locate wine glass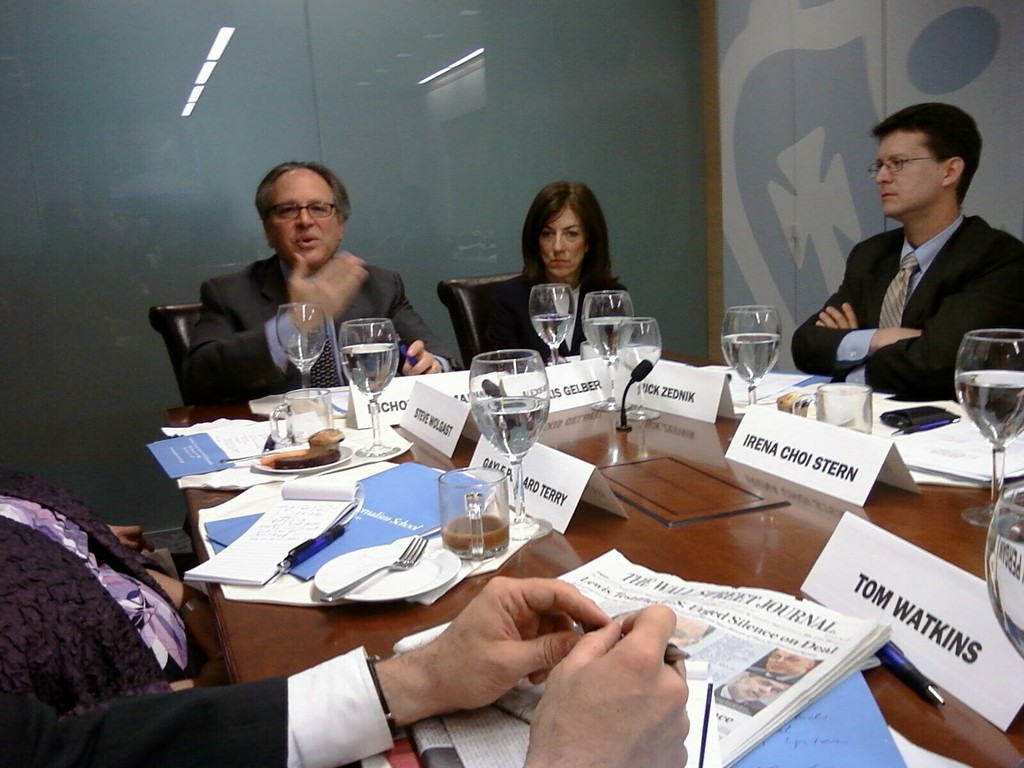
<bbox>467, 351, 554, 536</bbox>
